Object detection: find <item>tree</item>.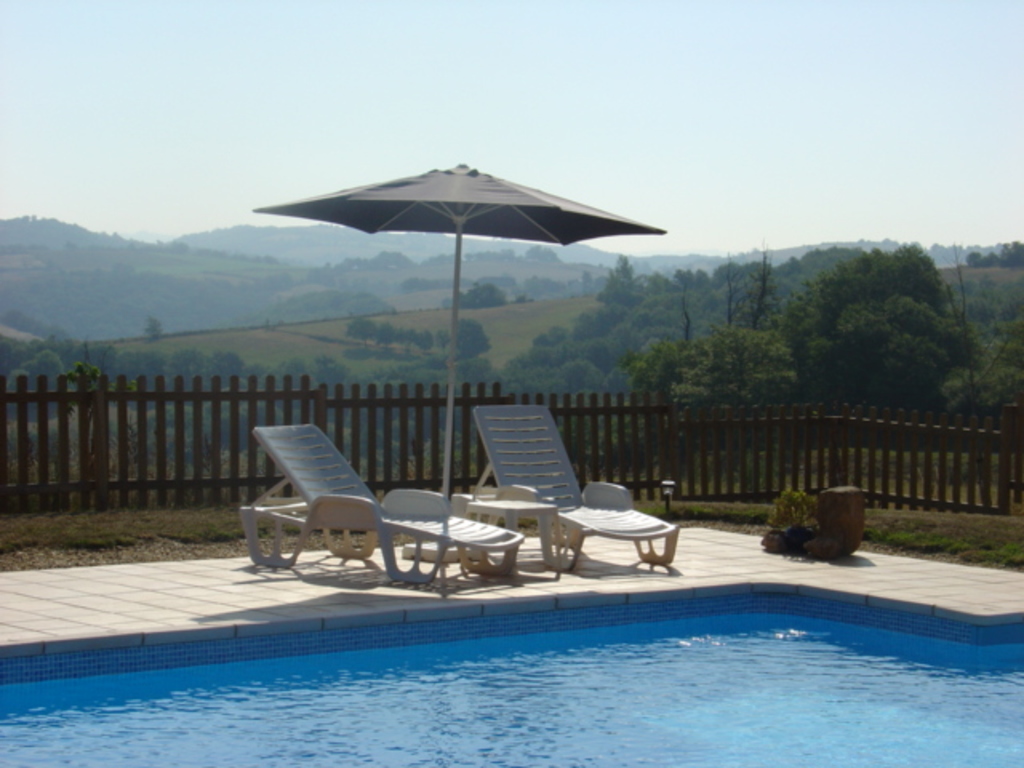
rect(141, 317, 165, 339).
